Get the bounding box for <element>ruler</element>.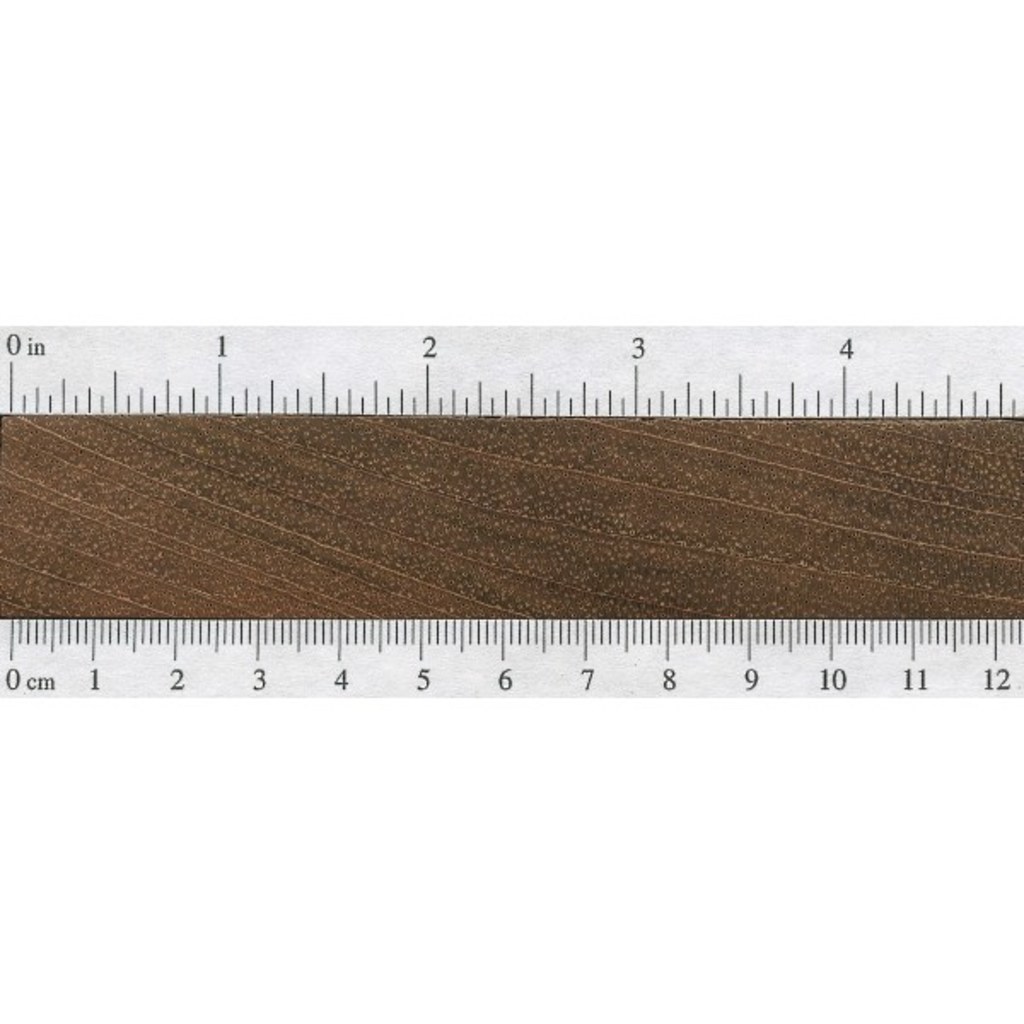
locate(0, 329, 1021, 700).
